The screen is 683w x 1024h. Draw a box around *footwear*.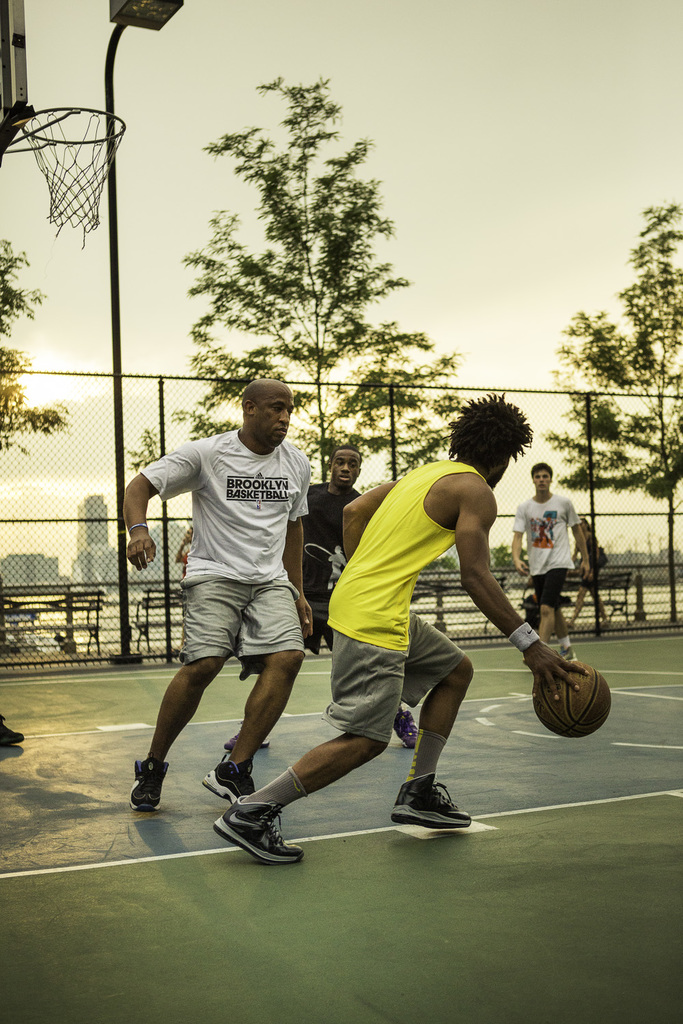
394, 778, 471, 839.
